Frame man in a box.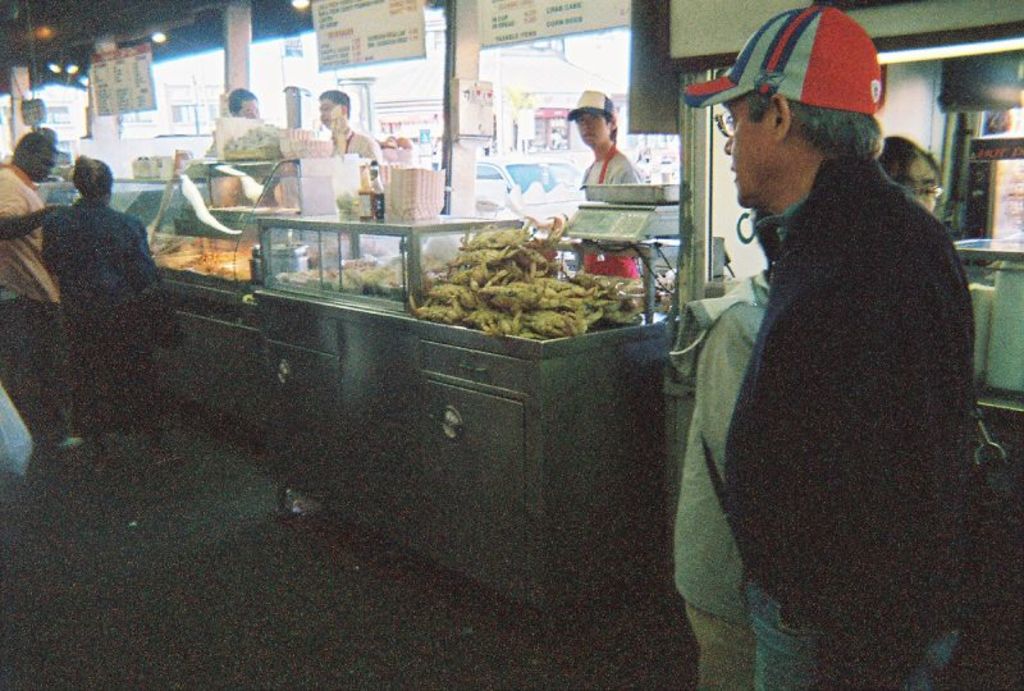
[x1=0, y1=119, x2=67, y2=434].
